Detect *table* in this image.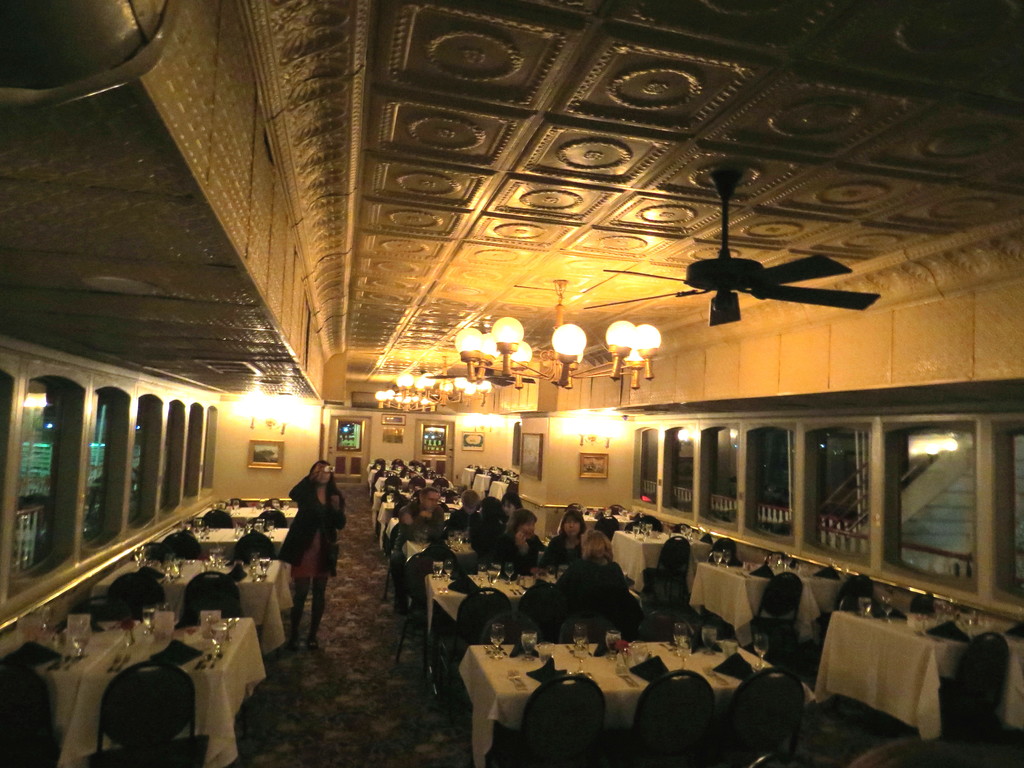
Detection: locate(372, 476, 452, 490).
